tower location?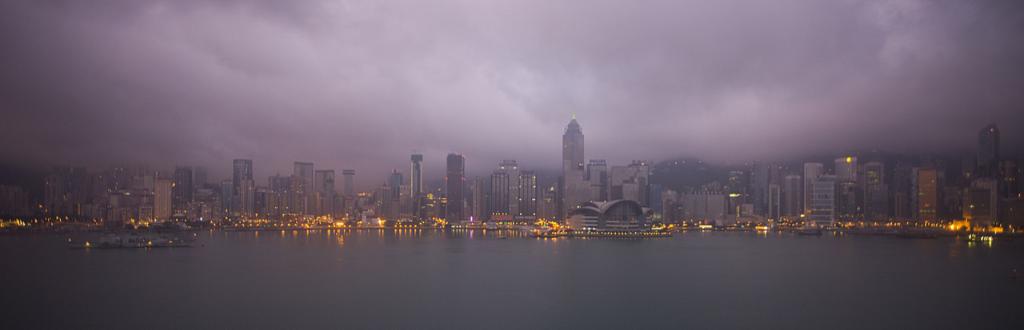
558/111/587/223
